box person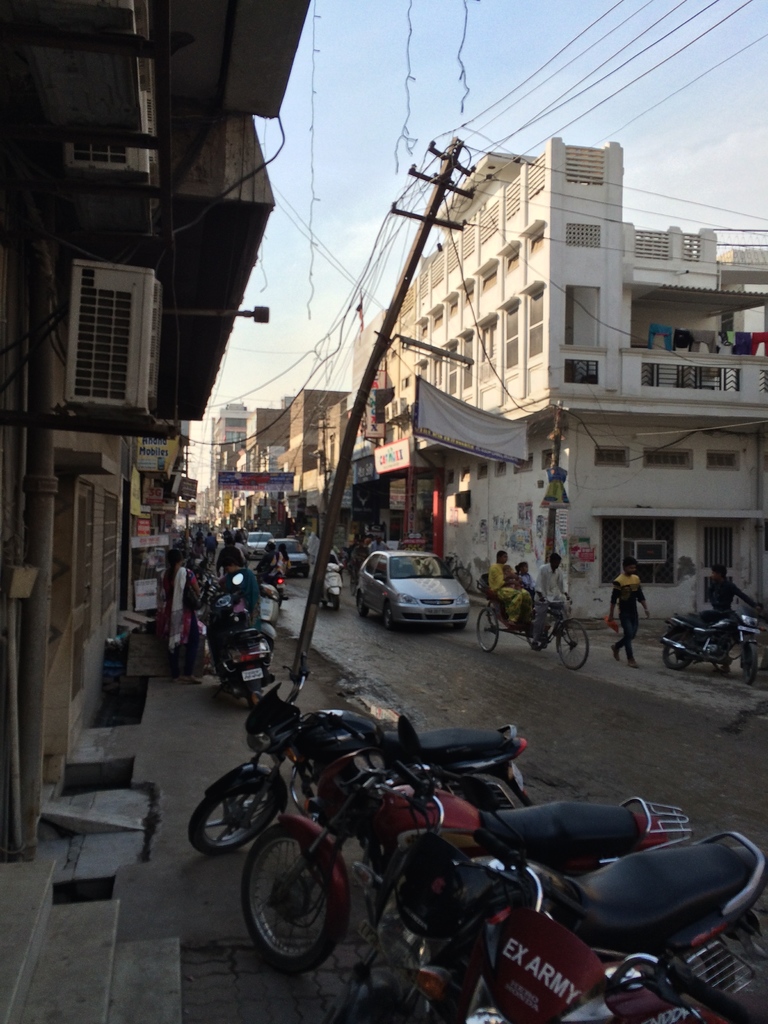
<box>608,568,644,670</box>
